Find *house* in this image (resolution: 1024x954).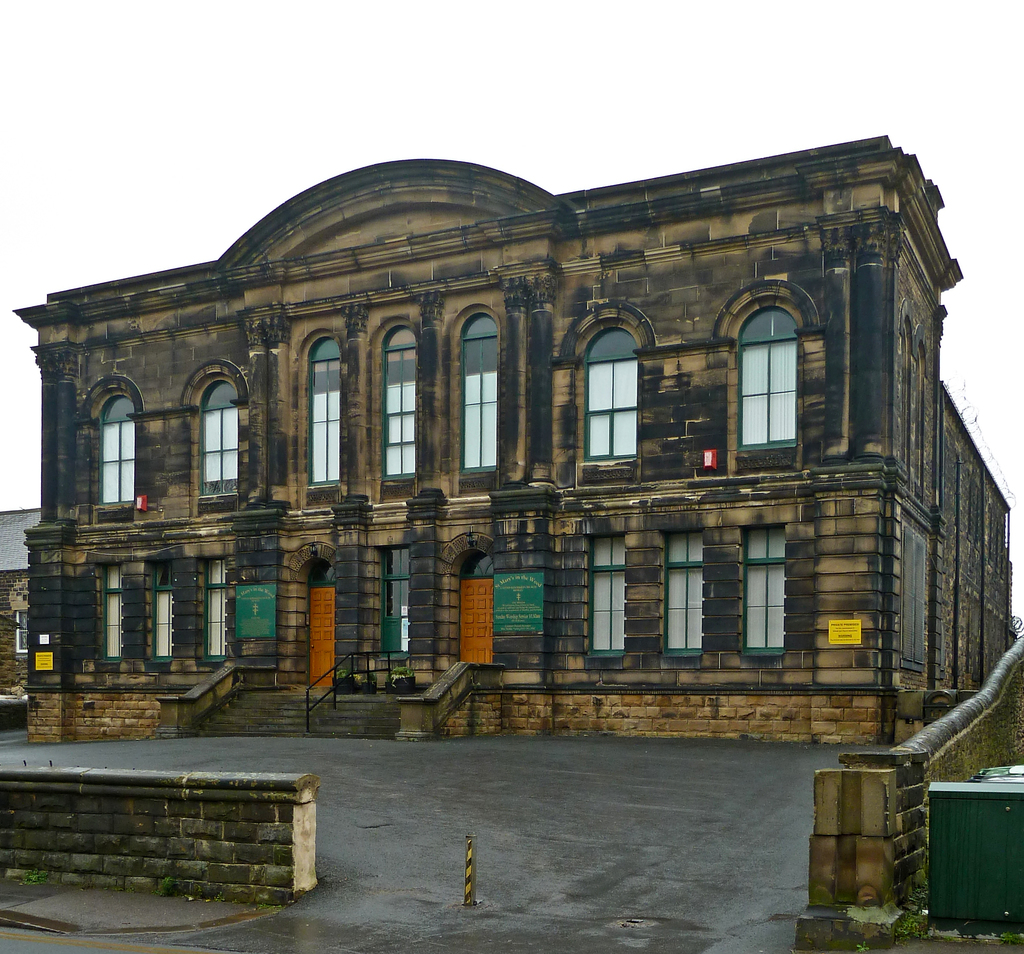
(left=0, top=131, right=1000, bottom=765).
